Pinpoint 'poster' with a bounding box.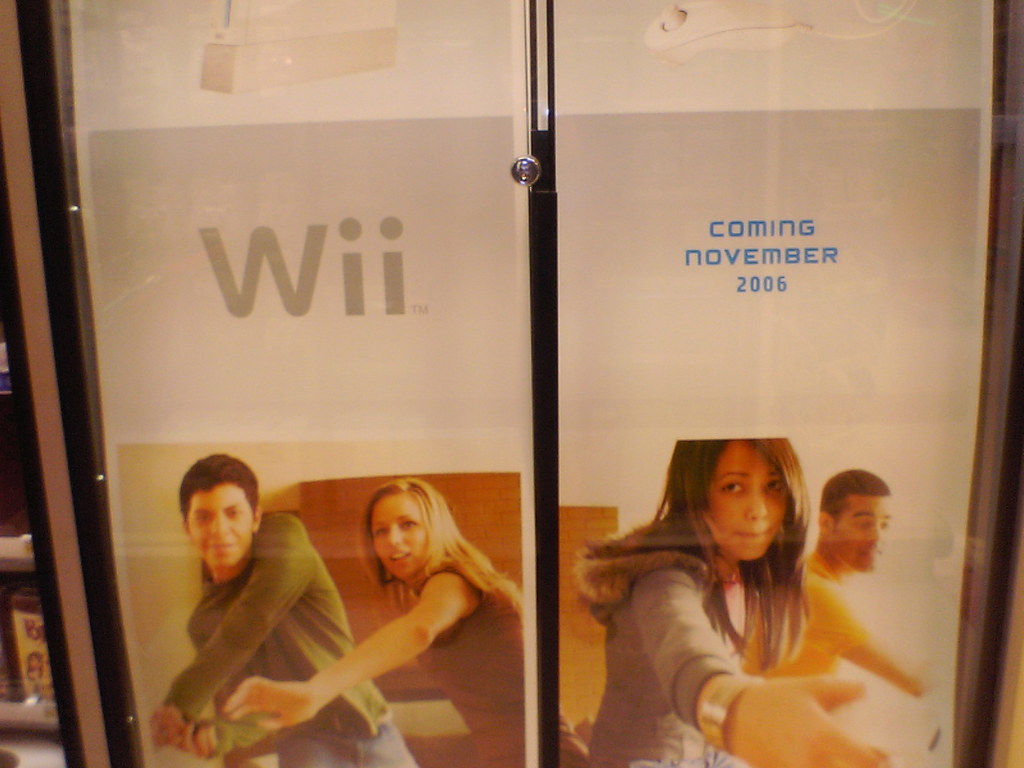
crop(74, 0, 543, 767).
